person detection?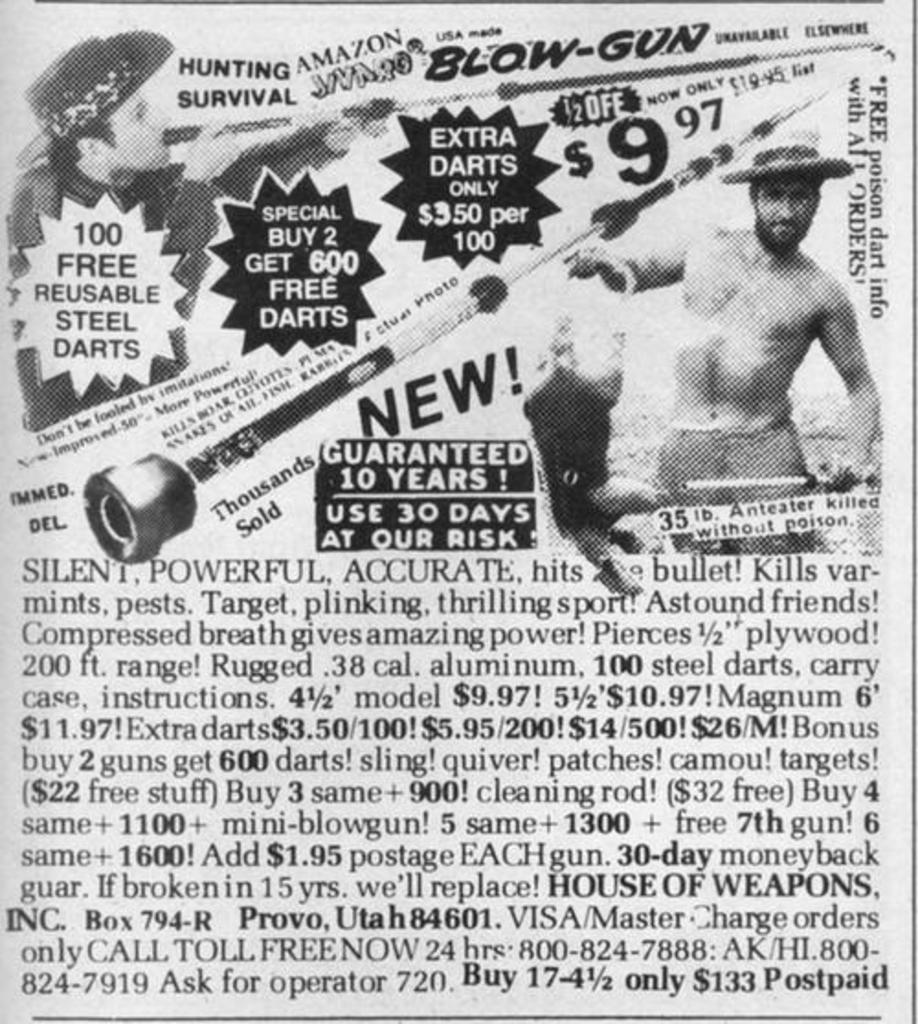
l=619, t=94, r=883, b=571
